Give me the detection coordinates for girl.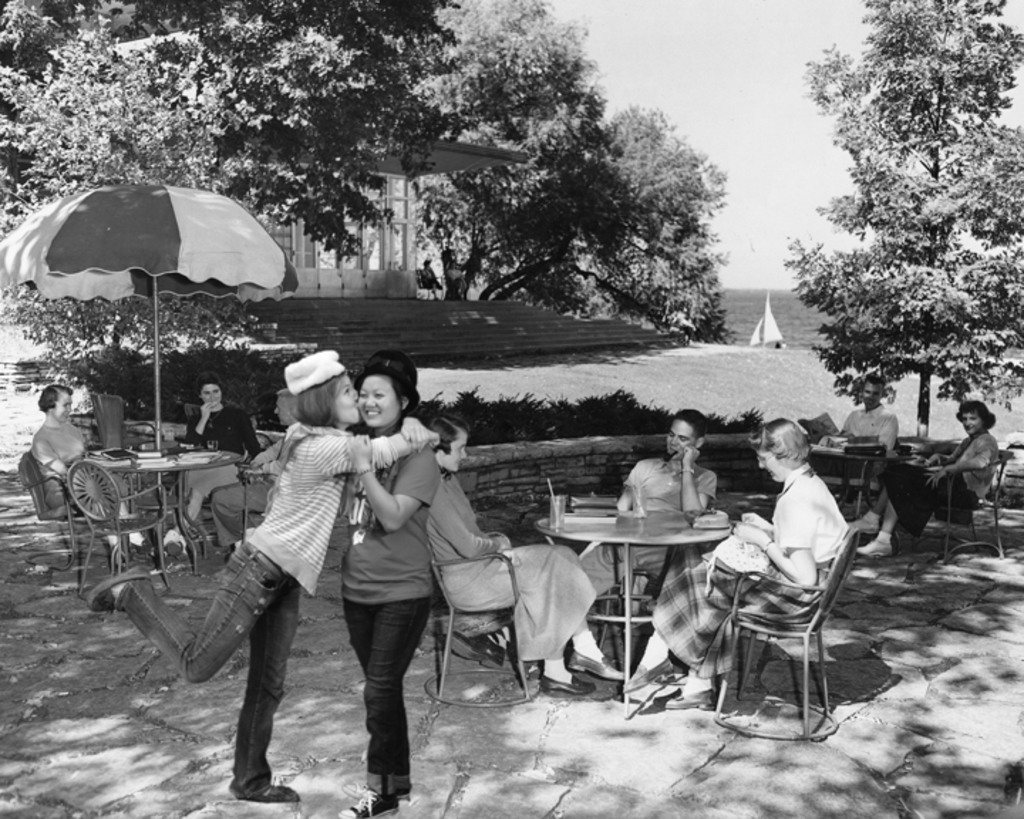
box(65, 347, 439, 806).
